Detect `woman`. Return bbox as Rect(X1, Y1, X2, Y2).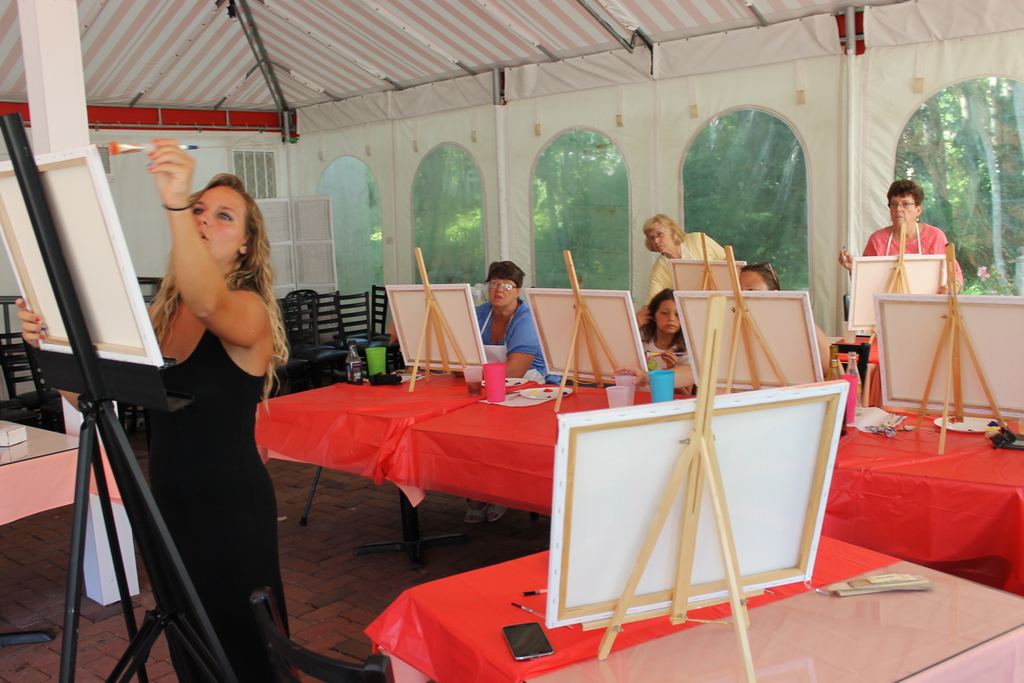
Rect(640, 211, 731, 306).
